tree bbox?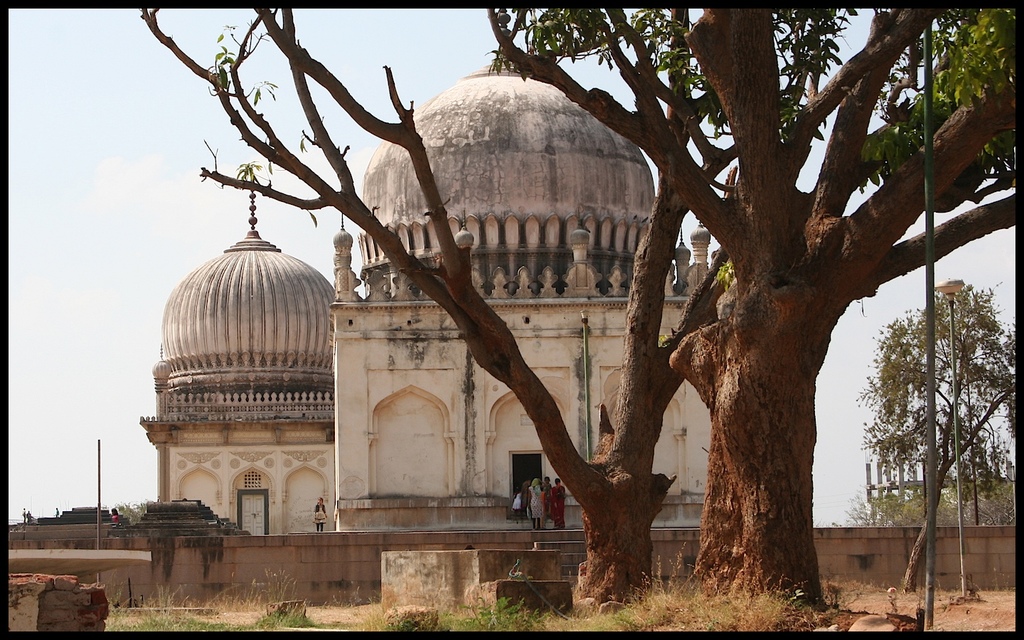
(left=837, top=445, right=1010, bottom=535)
